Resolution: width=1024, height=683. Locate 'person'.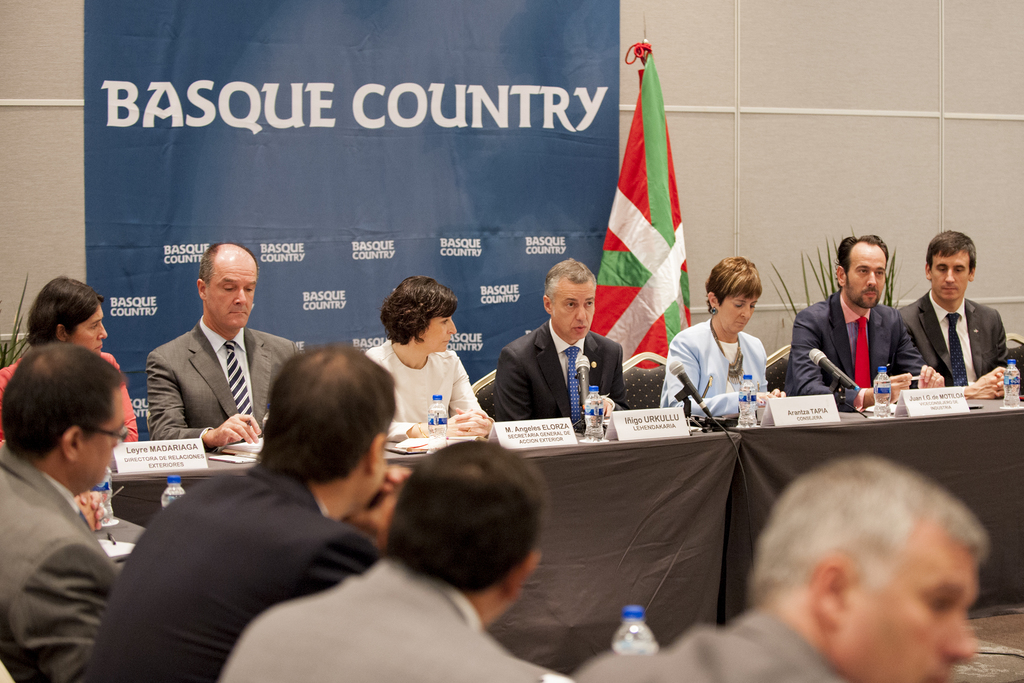
BBox(4, 277, 139, 465).
